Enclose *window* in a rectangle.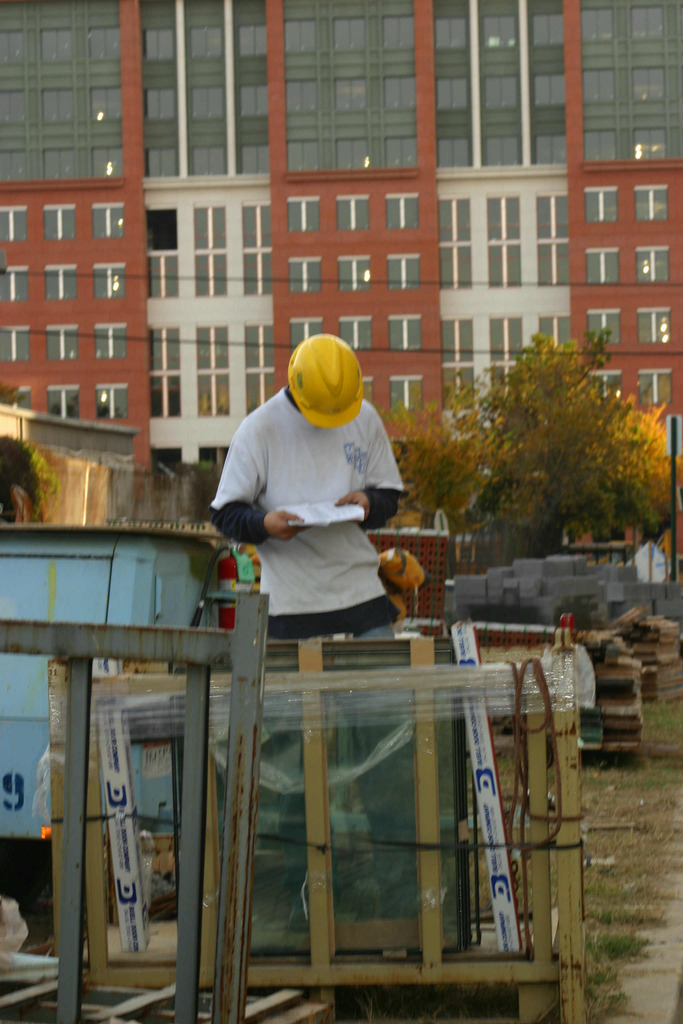
bbox=(46, 385, 79, 416).
